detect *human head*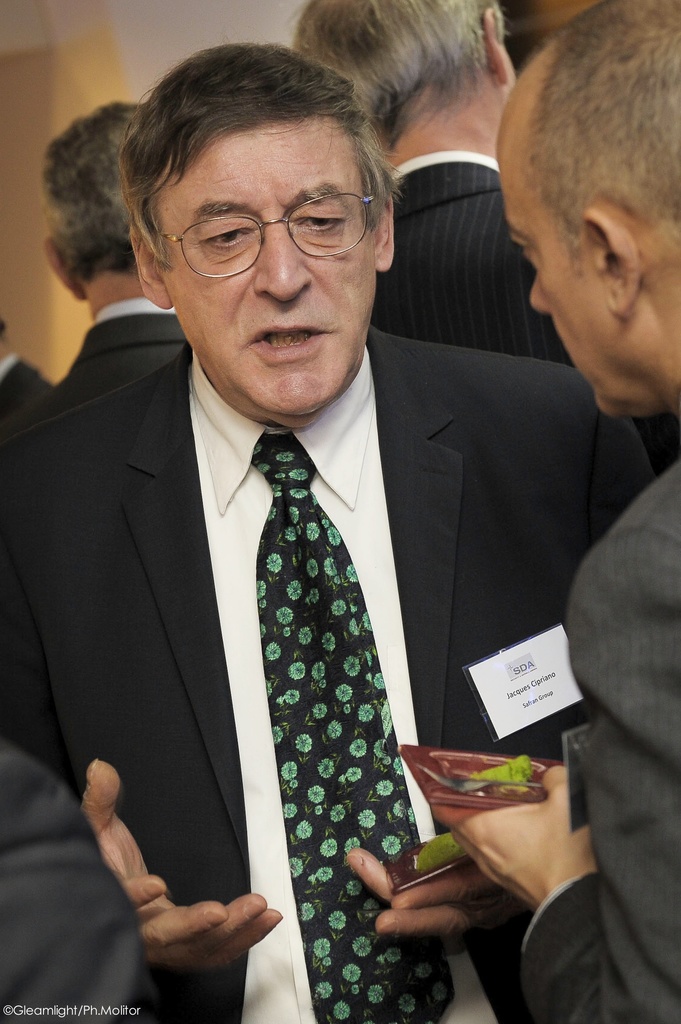
region(294, 0, 511, 153)
